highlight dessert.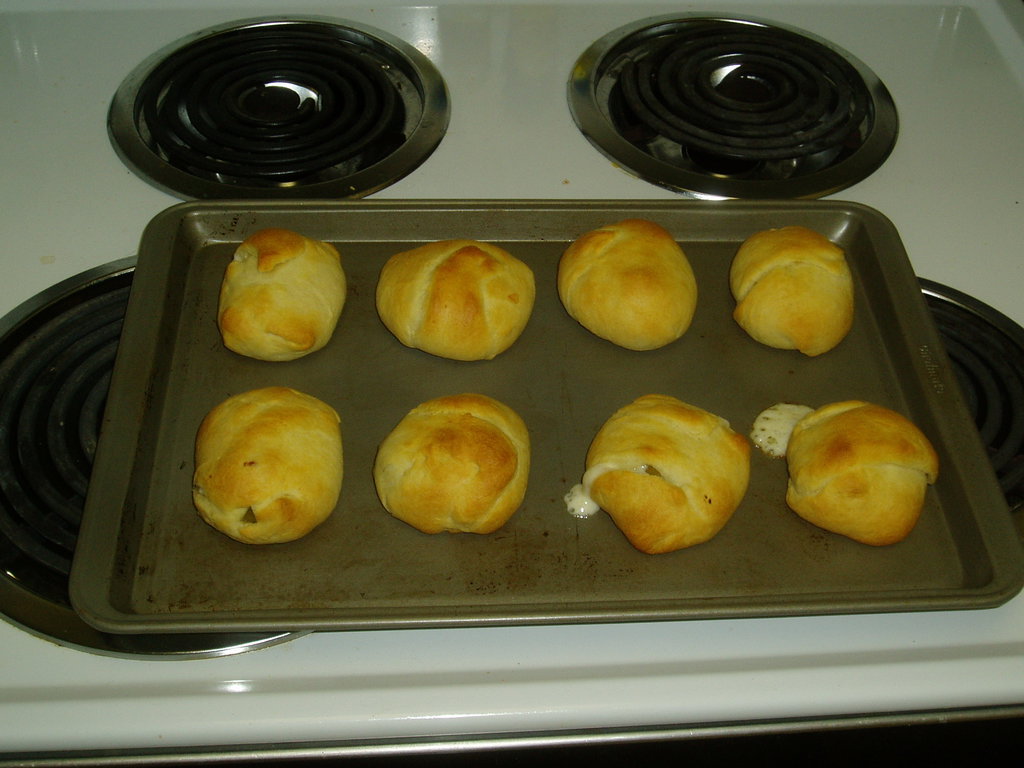
Highlighted region: rect(568, 394, 749, 557).
